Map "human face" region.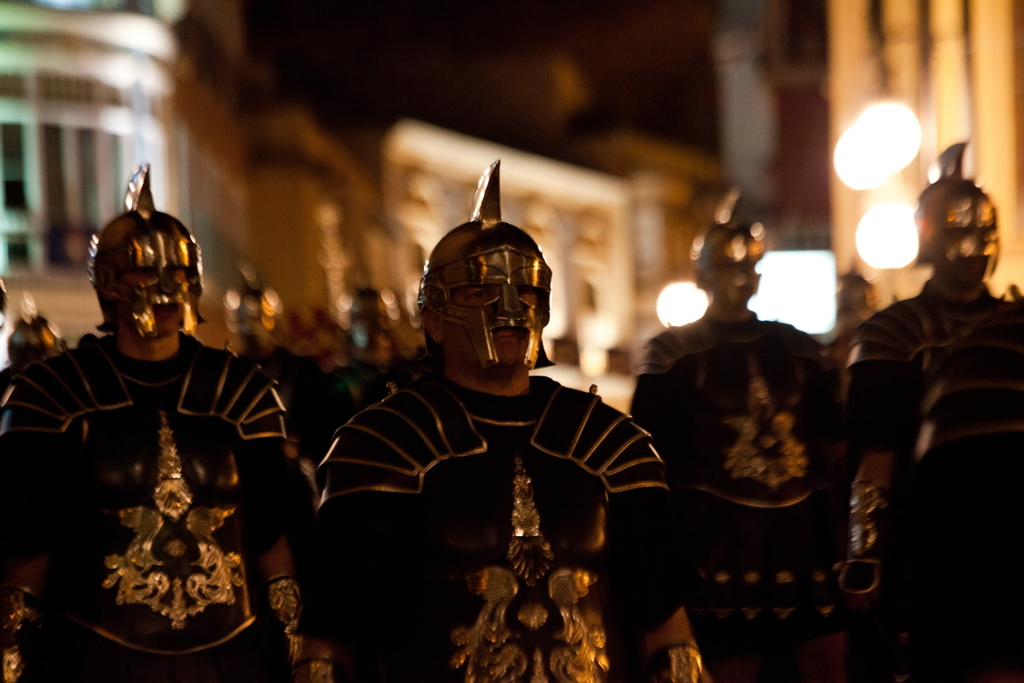
Mapped to box=[439, 282, 538, 366].
